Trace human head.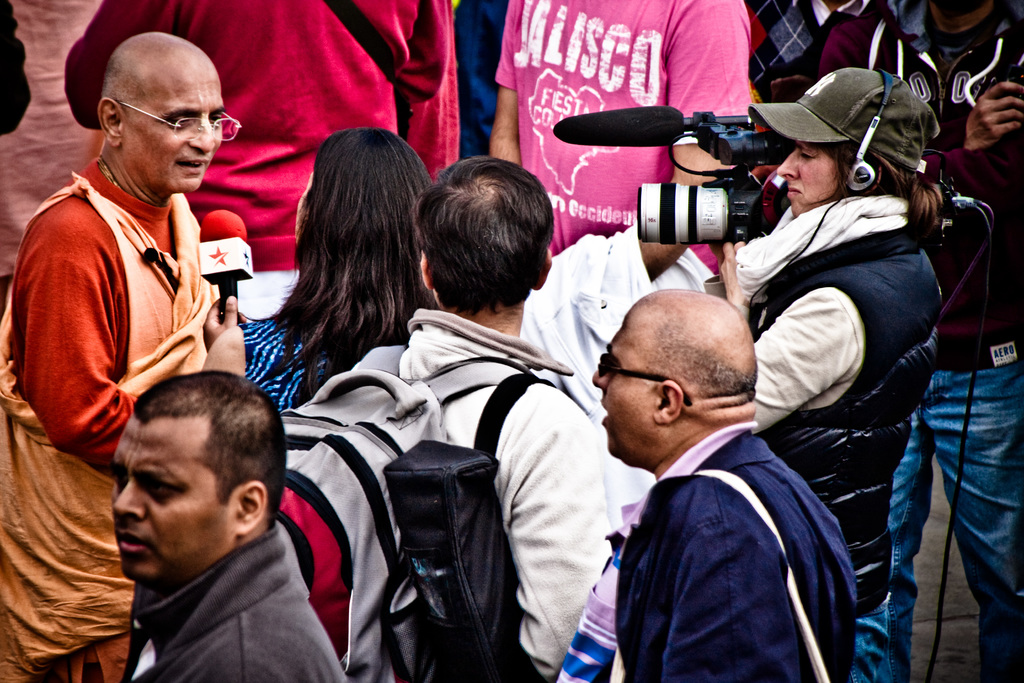
Traced to [x1=299, y1=126, x2=435, y2=267].
